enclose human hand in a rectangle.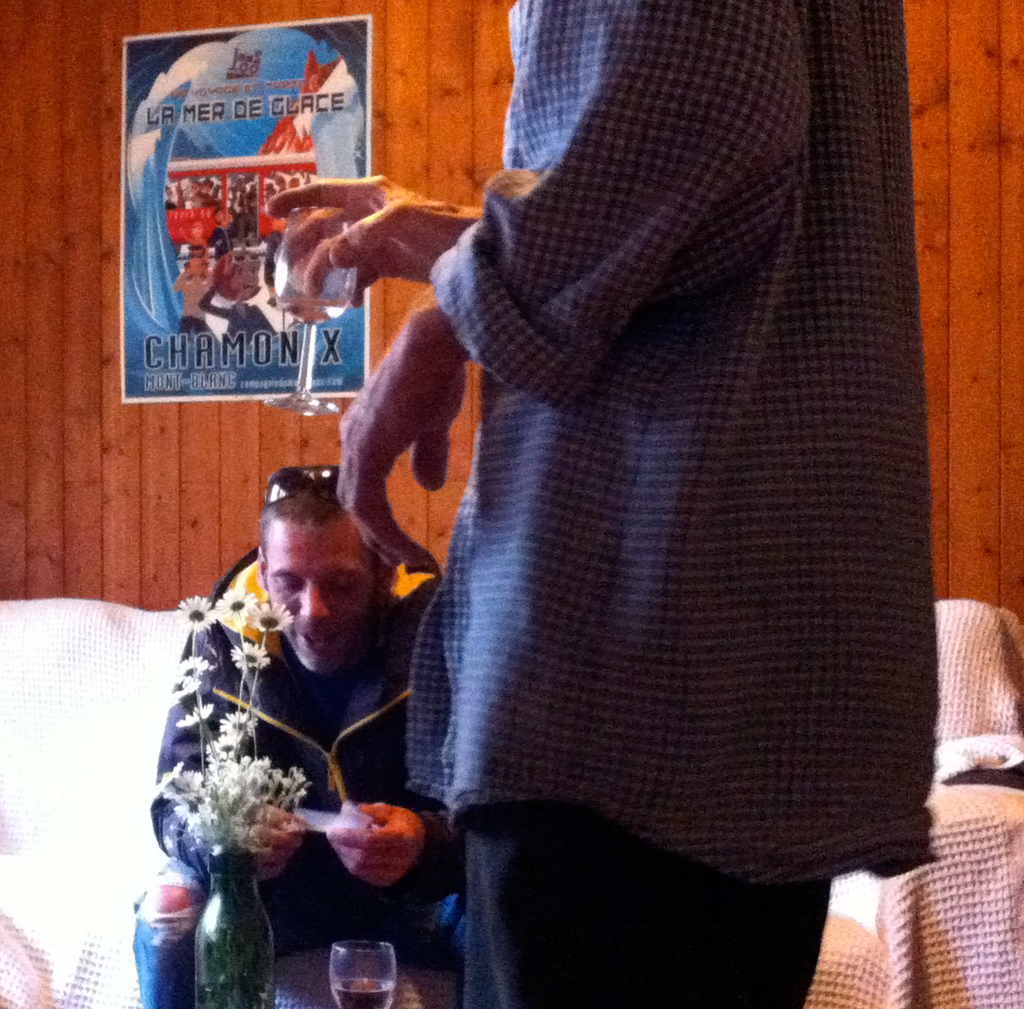
[340, 328, 468, 573].
